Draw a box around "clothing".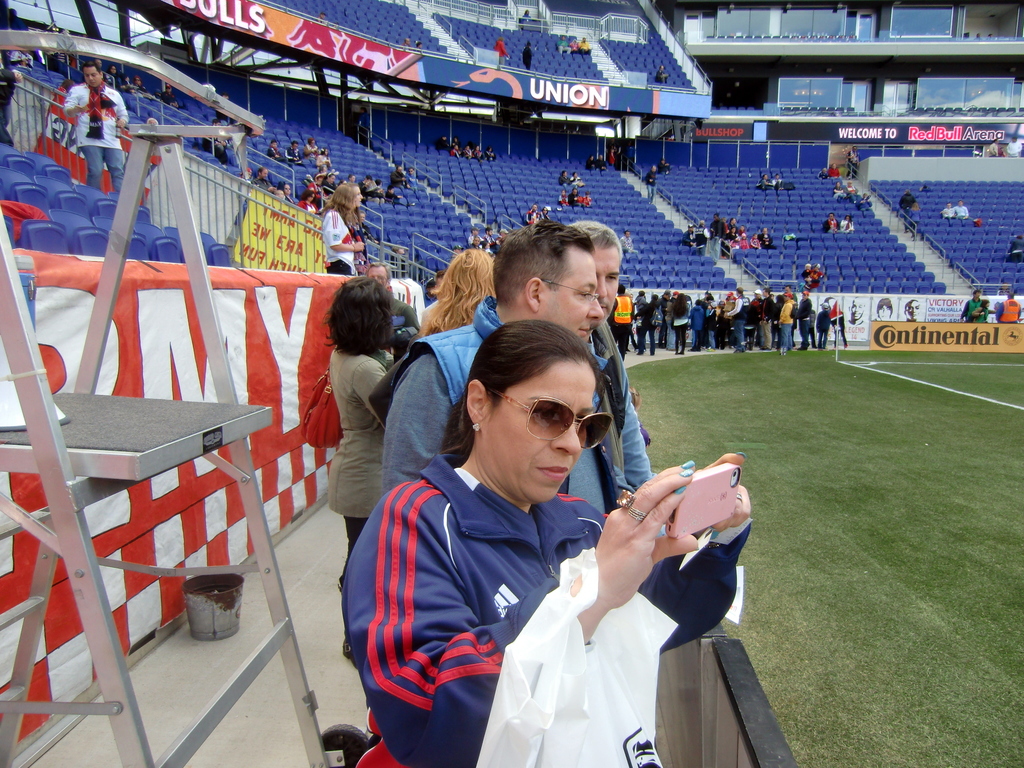
Rect(900, 188, 916, 212).
